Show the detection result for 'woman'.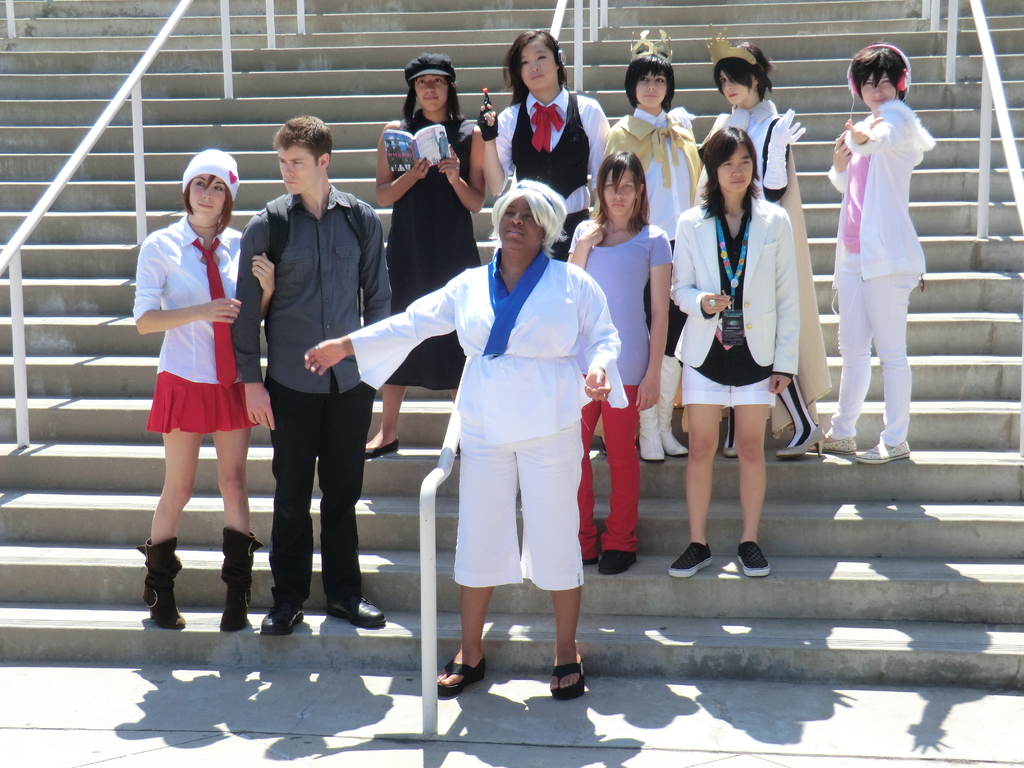
{"x1": 305, "y1": 177, "x2": 630, "y2": 699}.
